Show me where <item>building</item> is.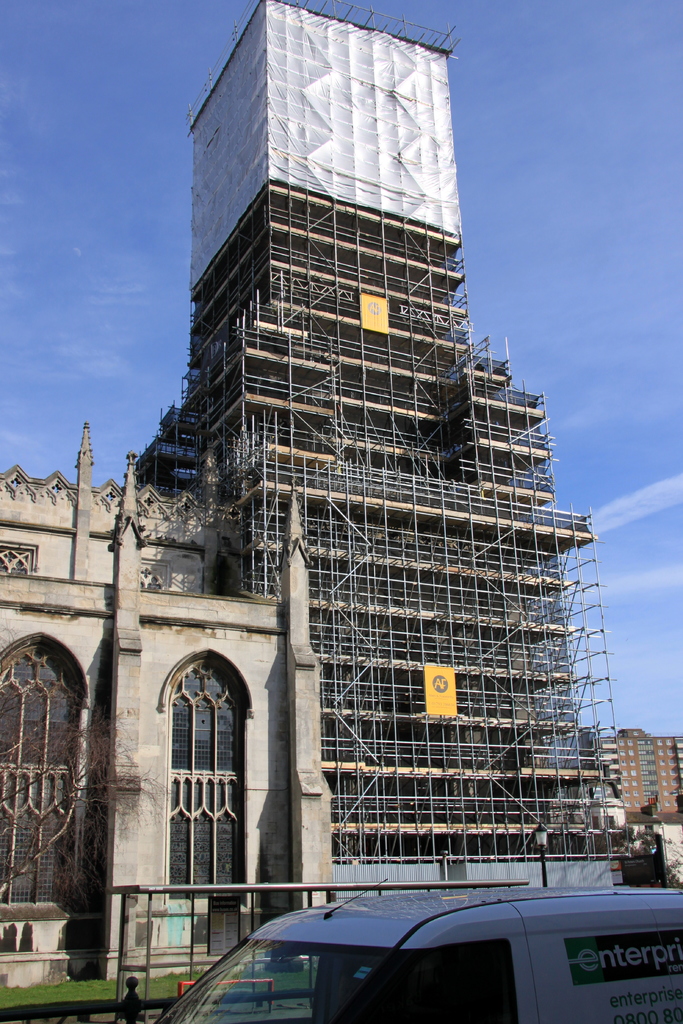
<item>building</item> is at bbox=(133, 0, 618, 903).
